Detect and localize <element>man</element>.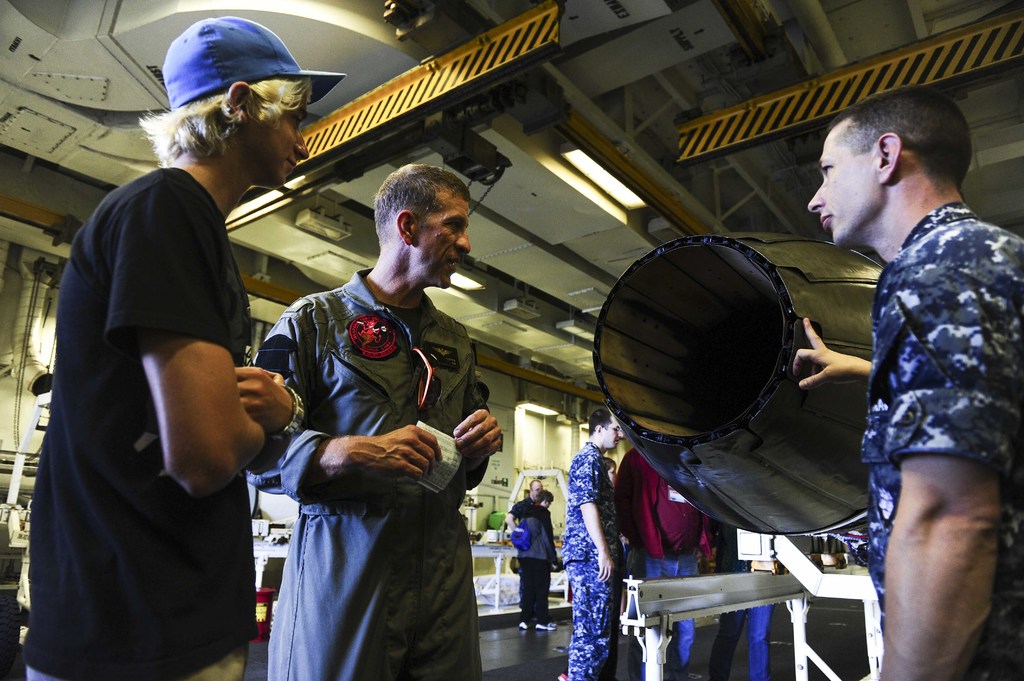
Localized at crop(251, 148, 514, 680).
